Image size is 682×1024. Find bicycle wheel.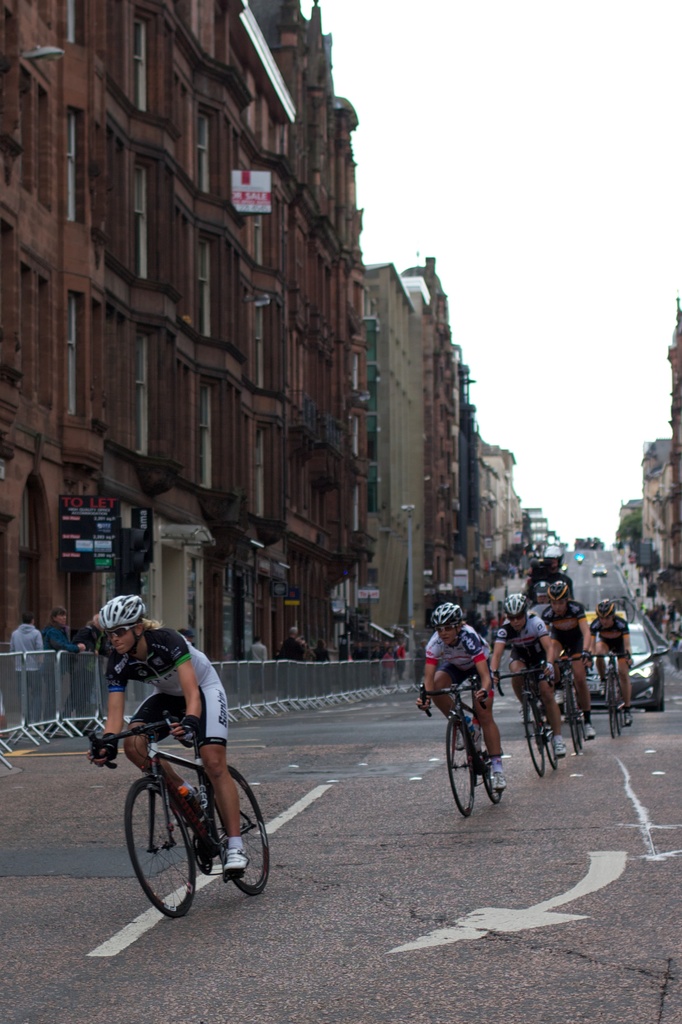
locate(544, 723, 560, 774).
